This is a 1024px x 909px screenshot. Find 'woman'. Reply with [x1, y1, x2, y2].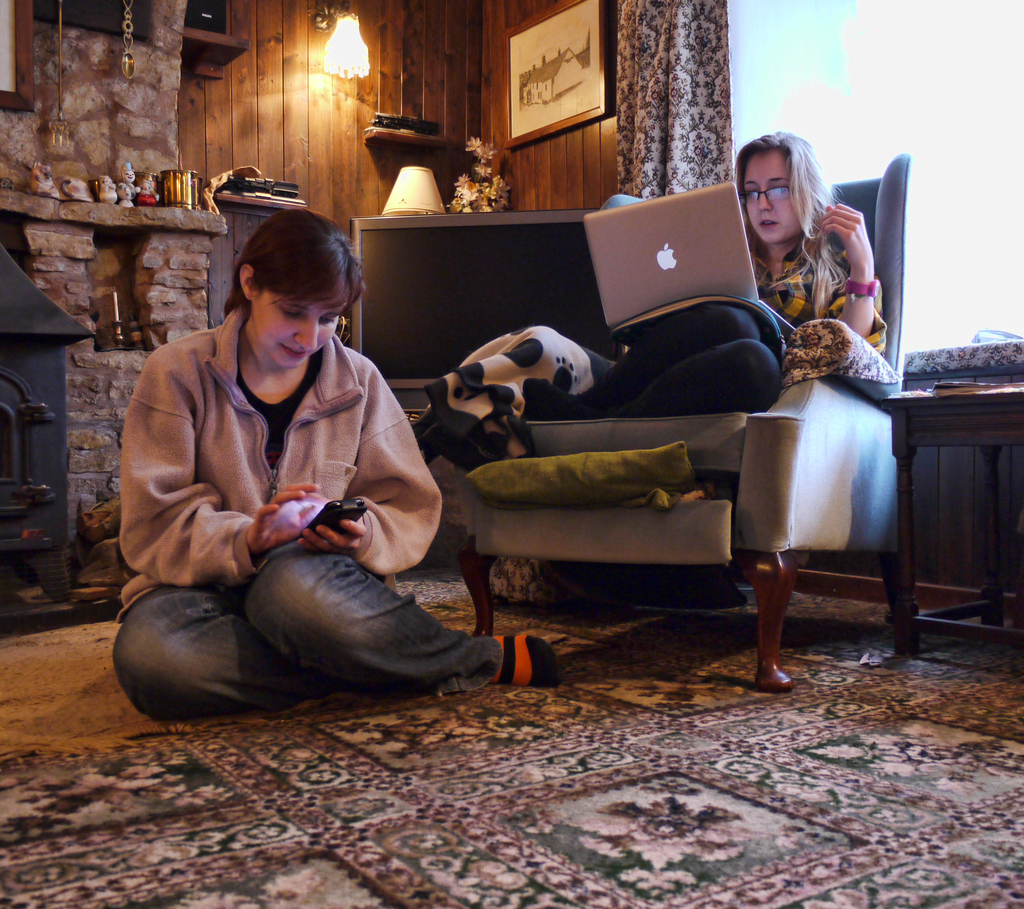
[543, 128, 888, 412].
